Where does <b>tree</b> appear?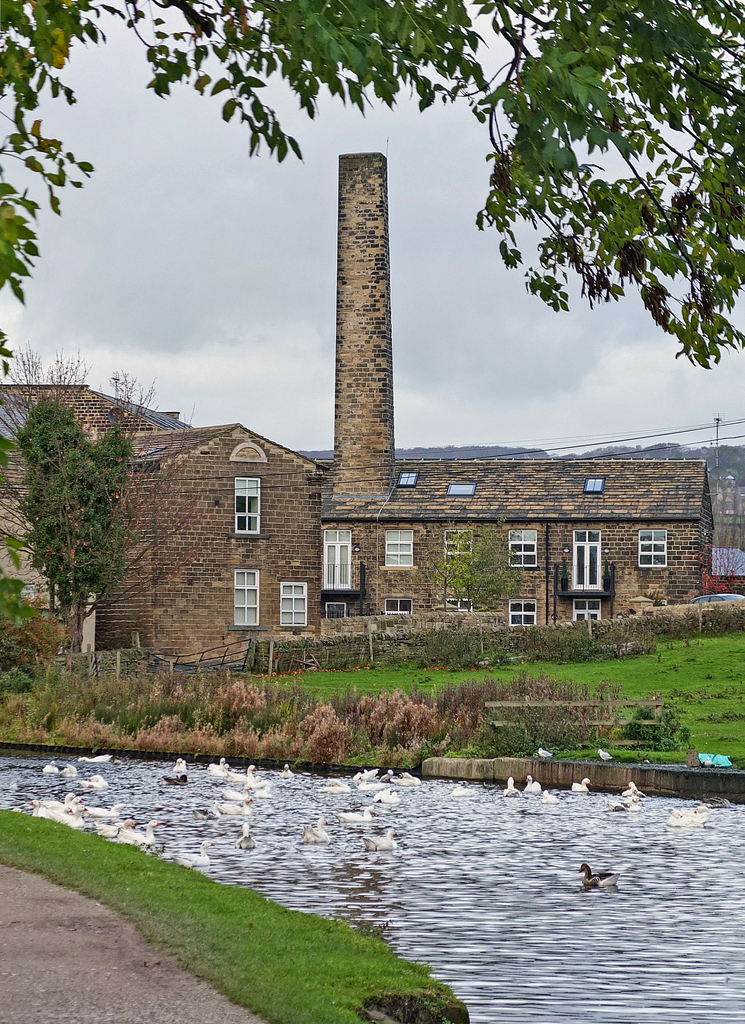
Appears at {"left": 459, "top": 535, "right": 524, "bottom": 643}.
